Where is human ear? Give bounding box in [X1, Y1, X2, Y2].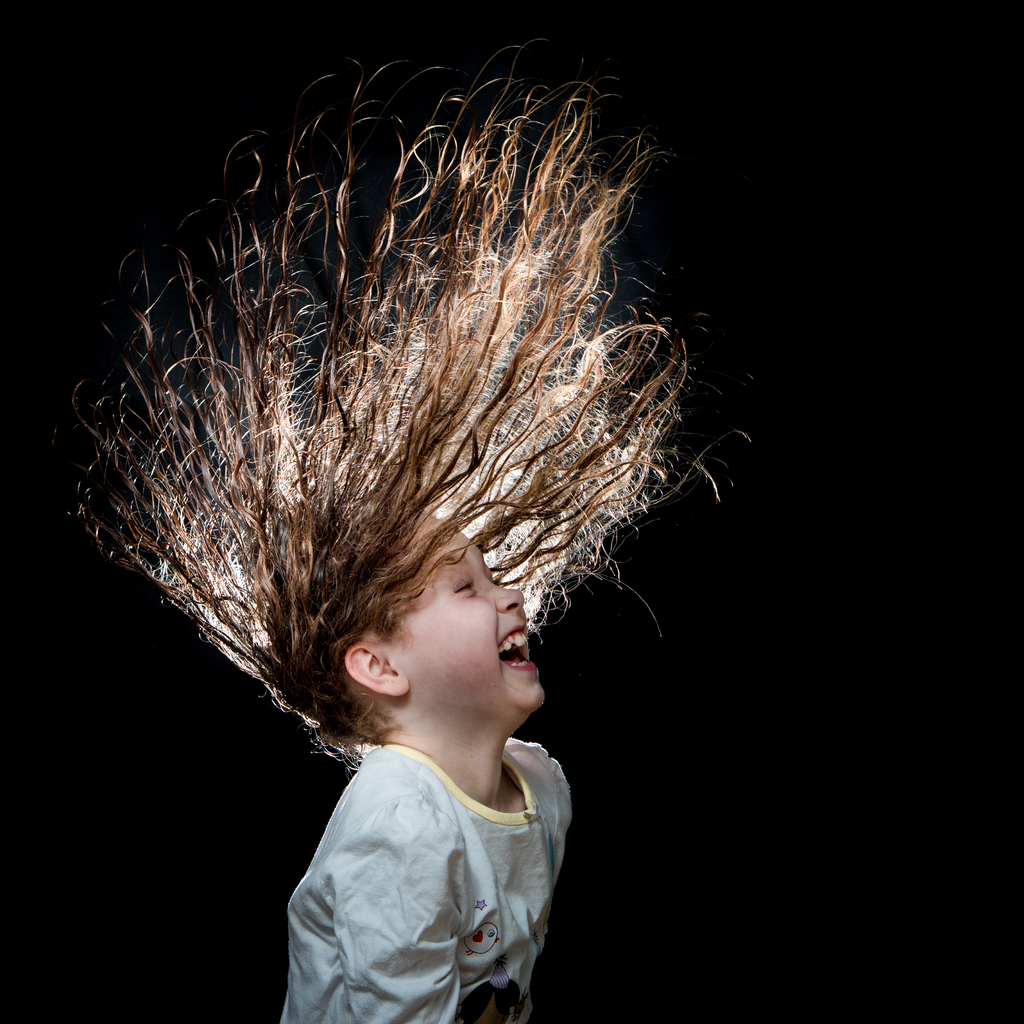
[348, 646, 405, 694].
